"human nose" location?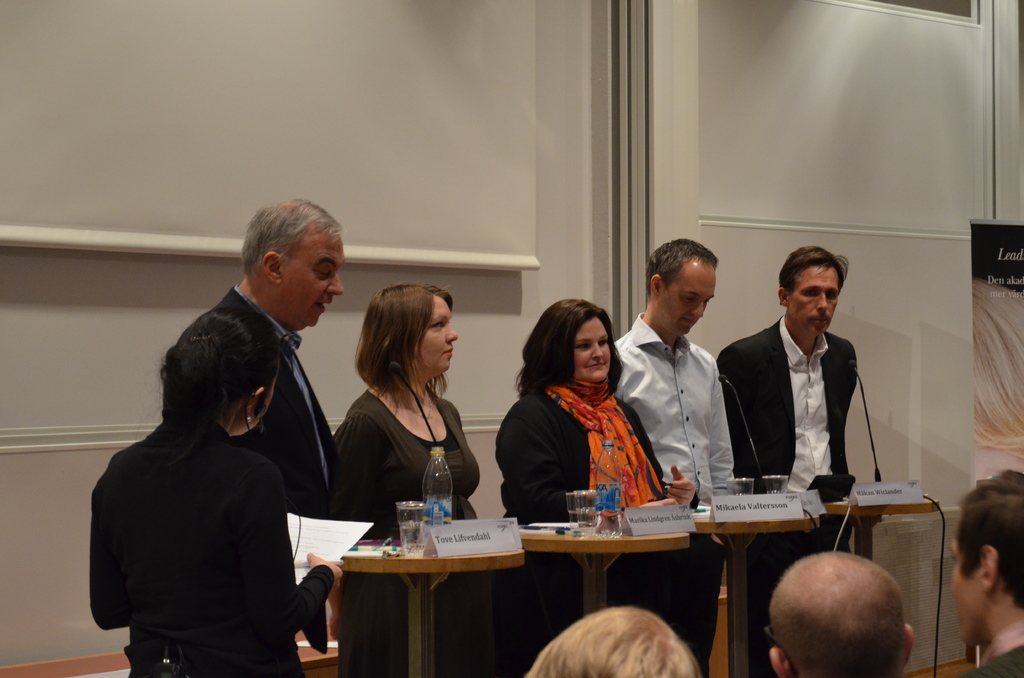
pyautogui.locateOnScreen(446, 323, 458, 343)
